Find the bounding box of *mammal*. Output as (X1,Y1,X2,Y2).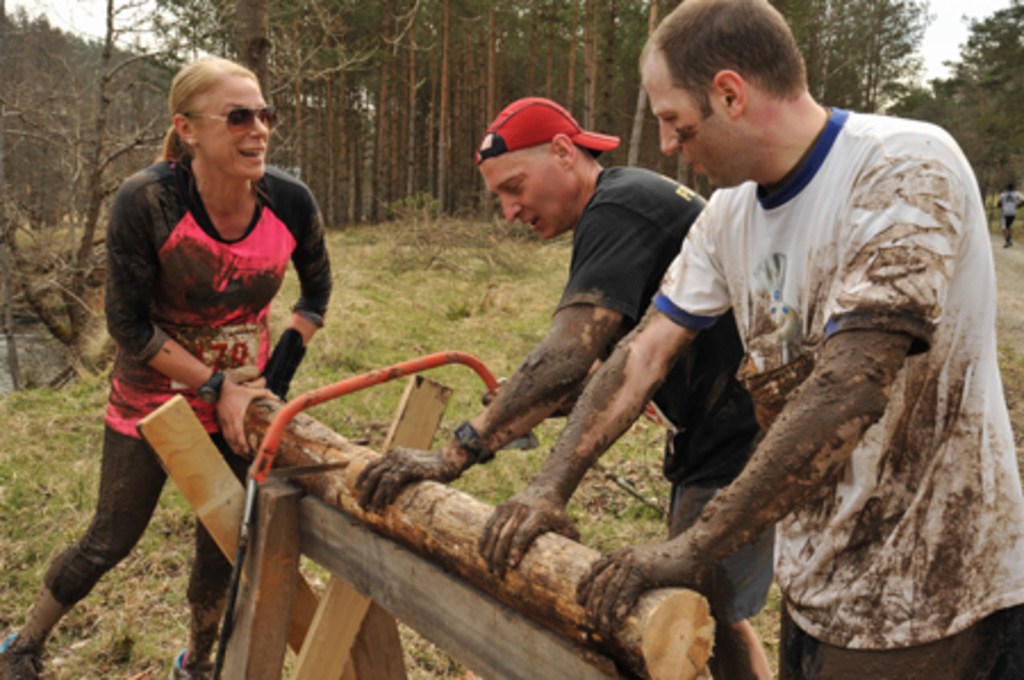
(473,0,1022,678).
